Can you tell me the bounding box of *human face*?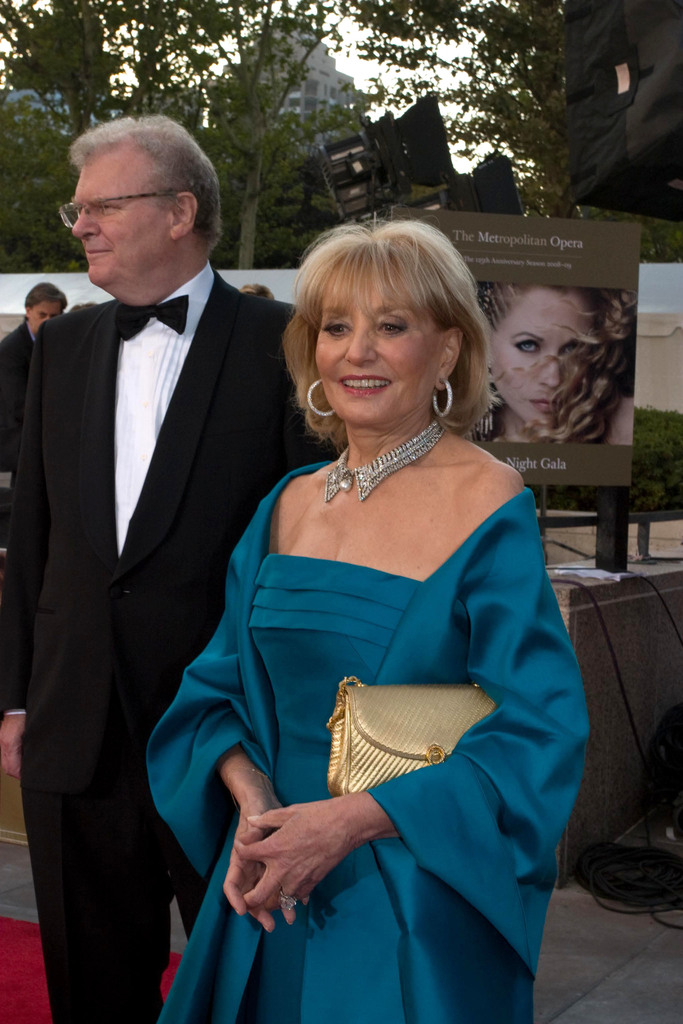
left=315, top=271, right=430, bottom=417.
